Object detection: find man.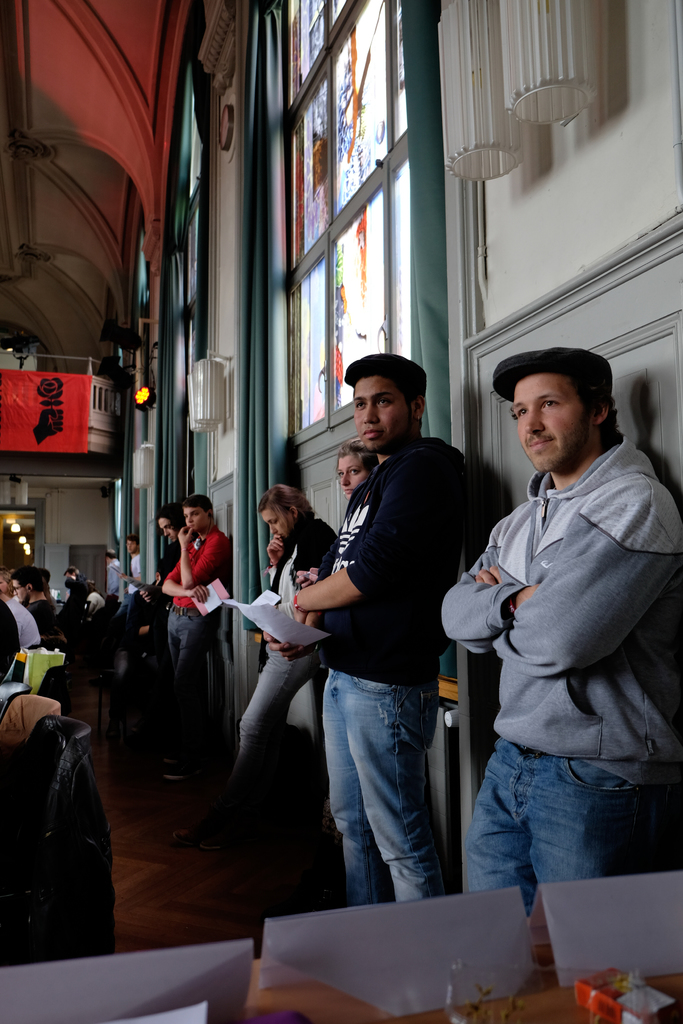
[452,330,673,950].
